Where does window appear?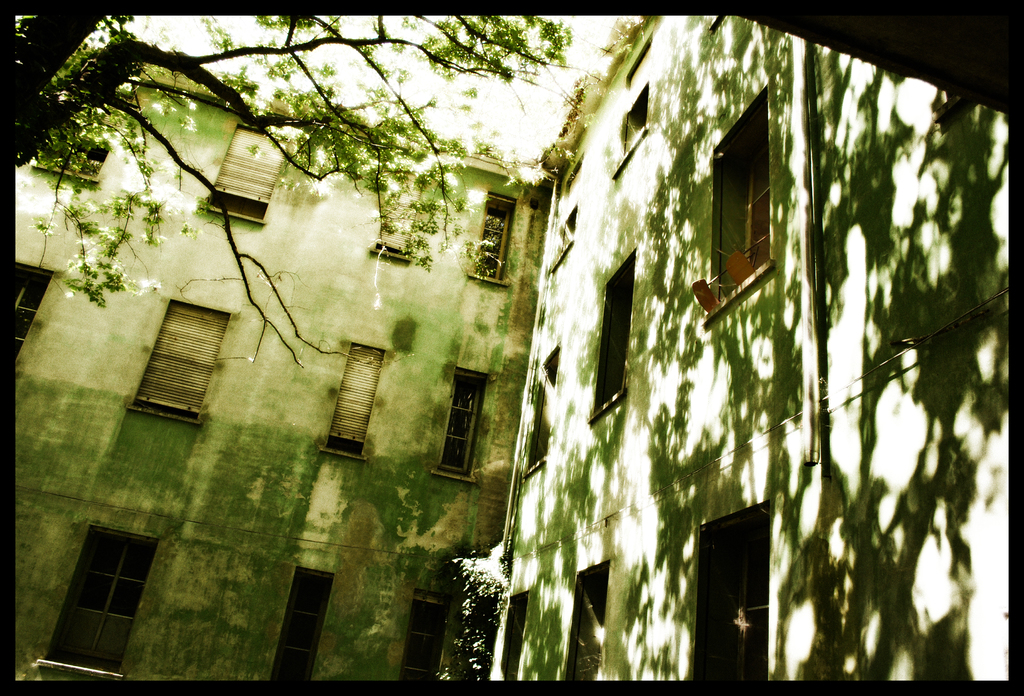
Appears at {"x1": 593, "y1": 250, "x2": 636, "y2": 410}.
